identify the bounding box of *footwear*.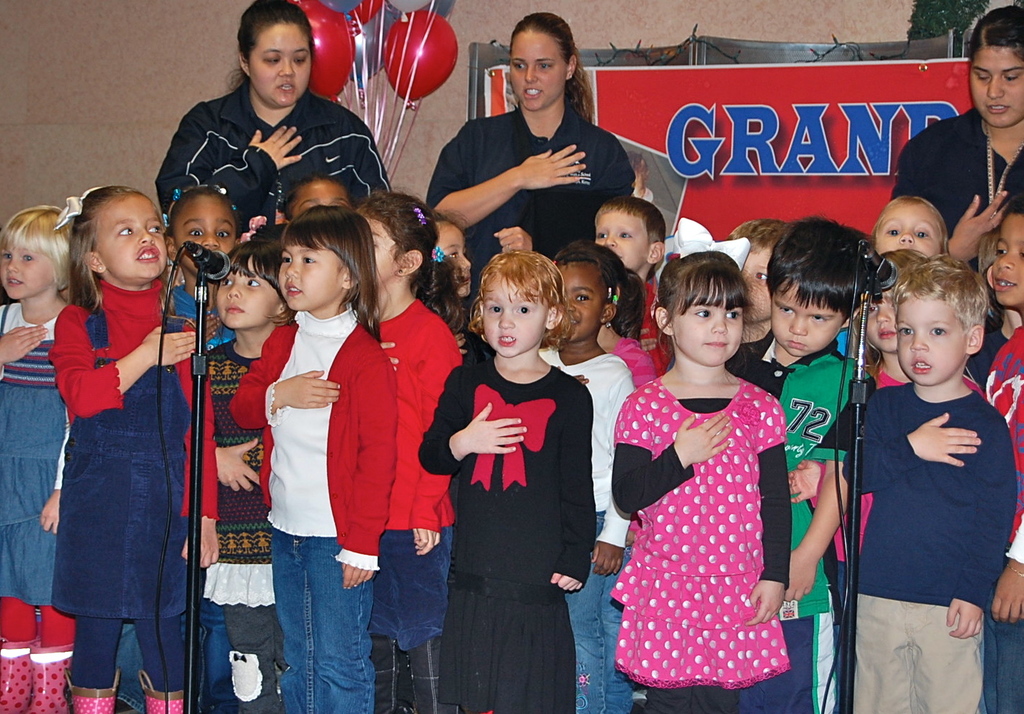
BBox(63, 668, 124, 713).
